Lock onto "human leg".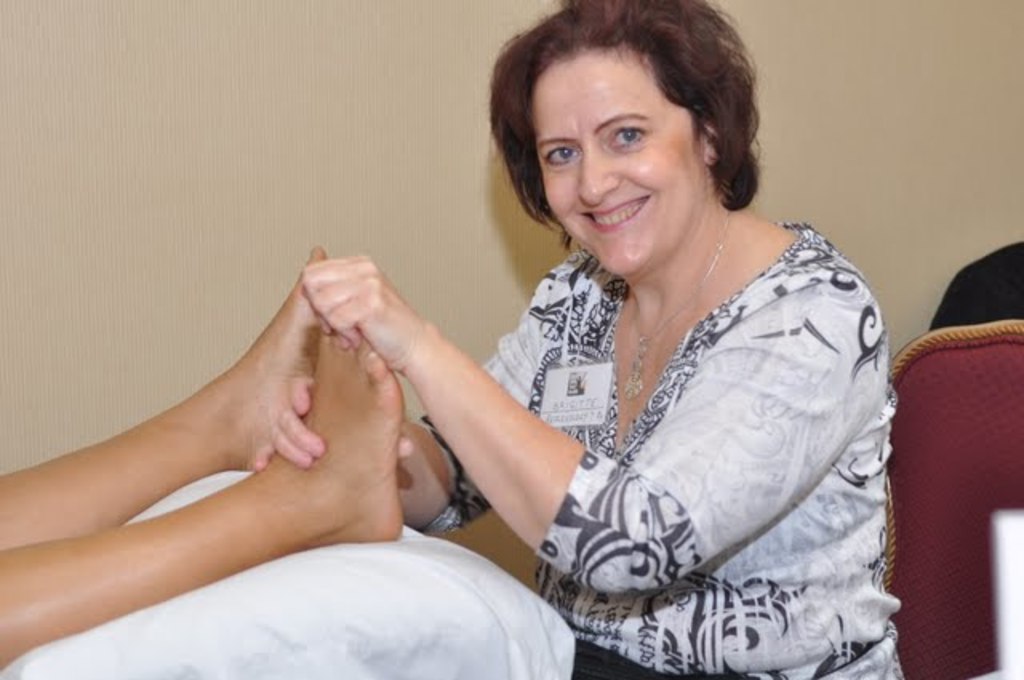
Locked: BBox(0, 338, 403, 672).
